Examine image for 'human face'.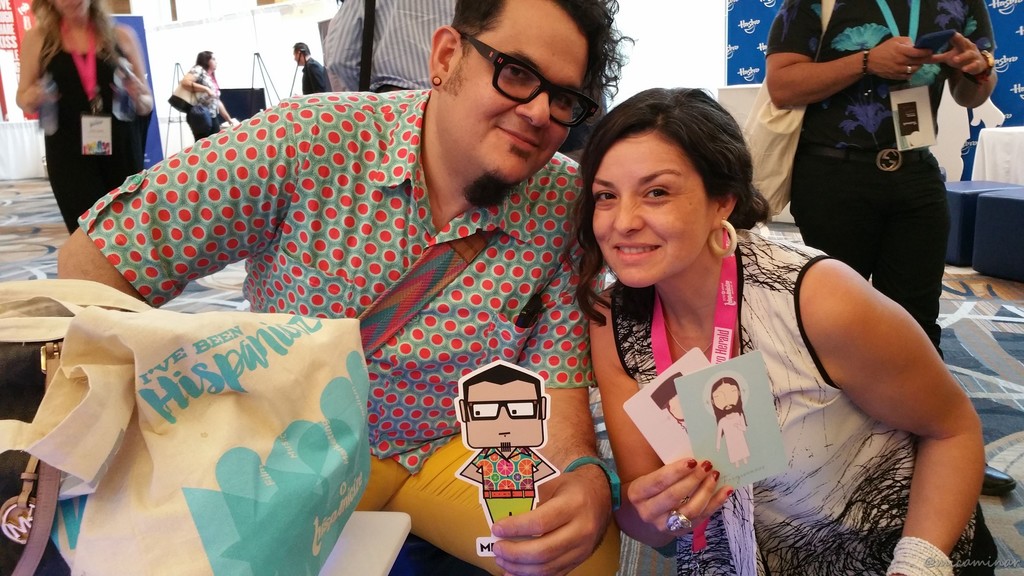
Examination result: 58/0/89/25.
